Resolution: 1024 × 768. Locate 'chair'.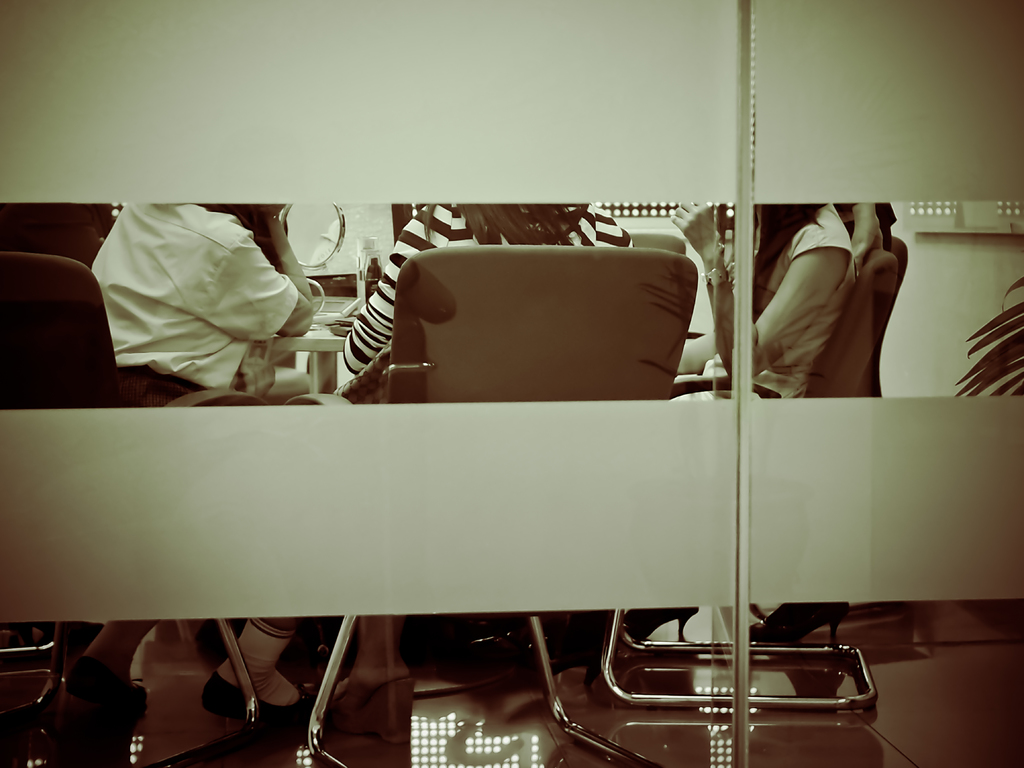
x1=600 y1=250 x2=879 y2=709.
